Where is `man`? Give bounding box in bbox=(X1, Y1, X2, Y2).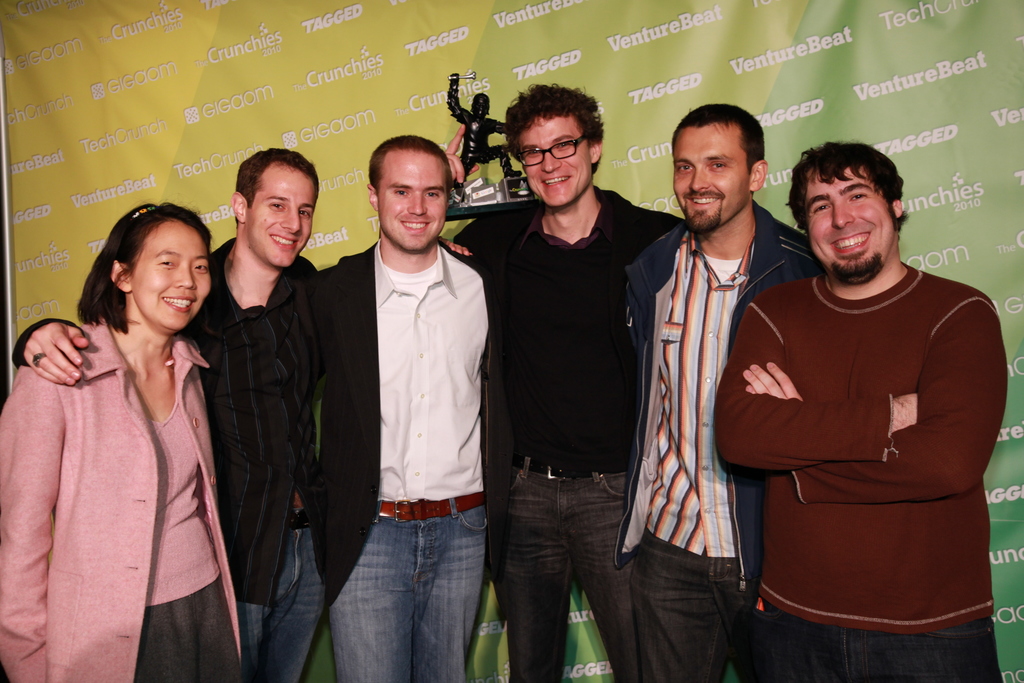
bbox=(715, 118, 1012, 663).
